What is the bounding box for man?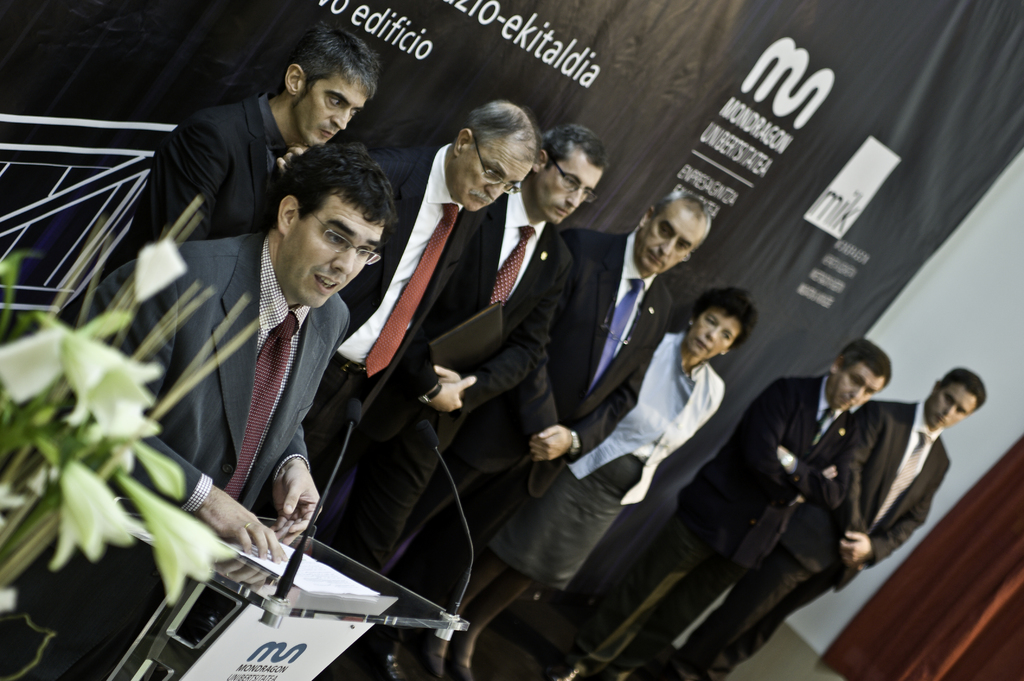
bbox=(641, 364, 988, 680).
